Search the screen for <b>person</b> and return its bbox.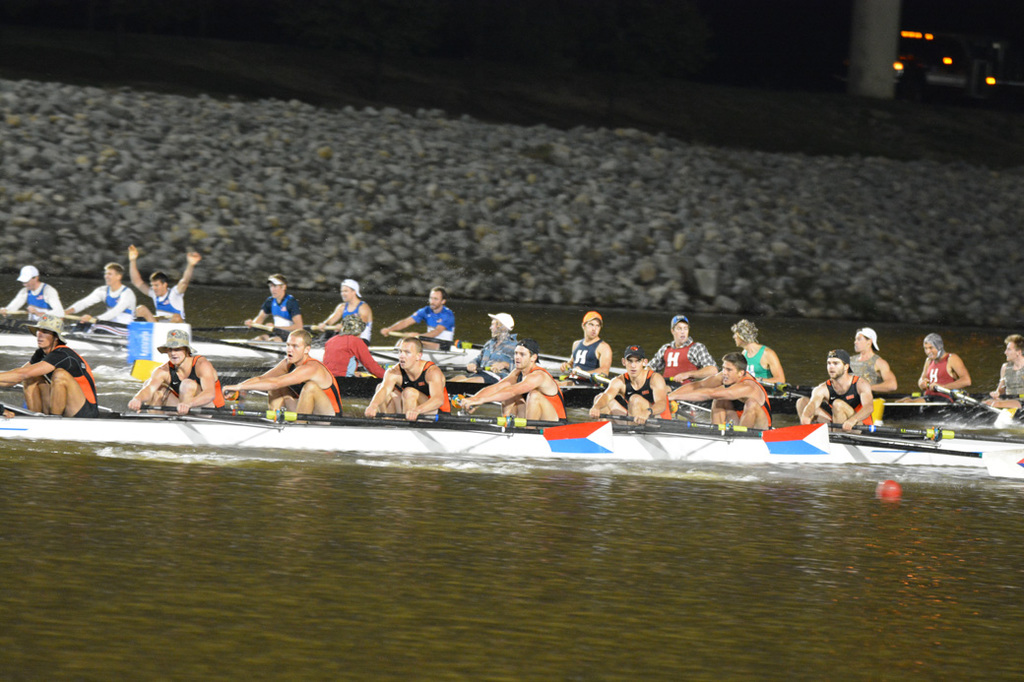
Found: <bbox>128, 243, 201, 327</bbox>.
